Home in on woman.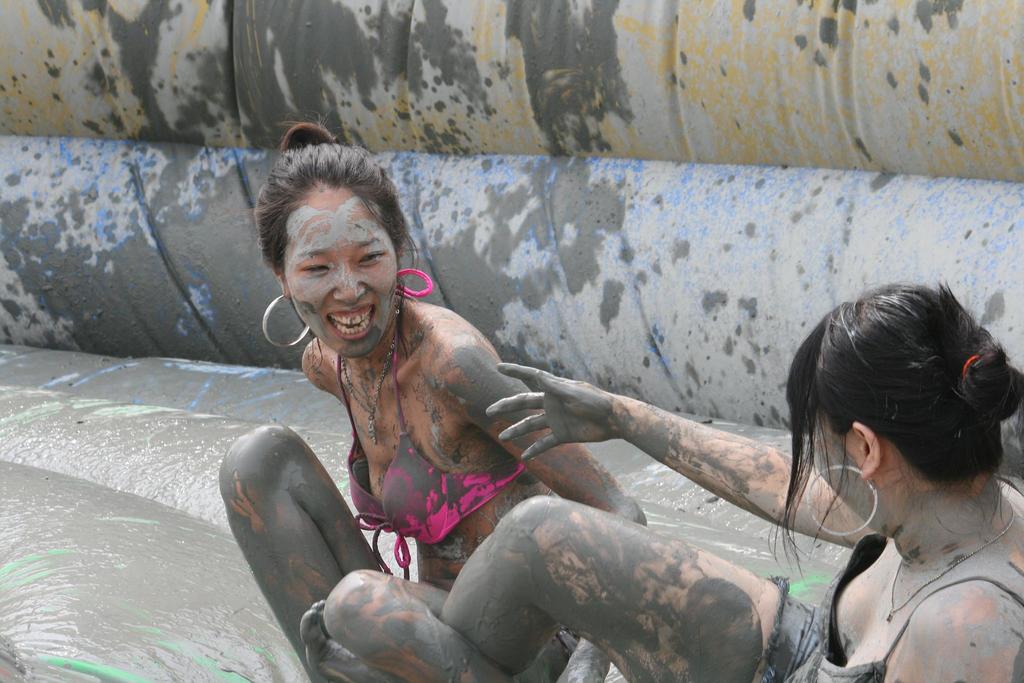
Homed in at 296 278 1023 682.
